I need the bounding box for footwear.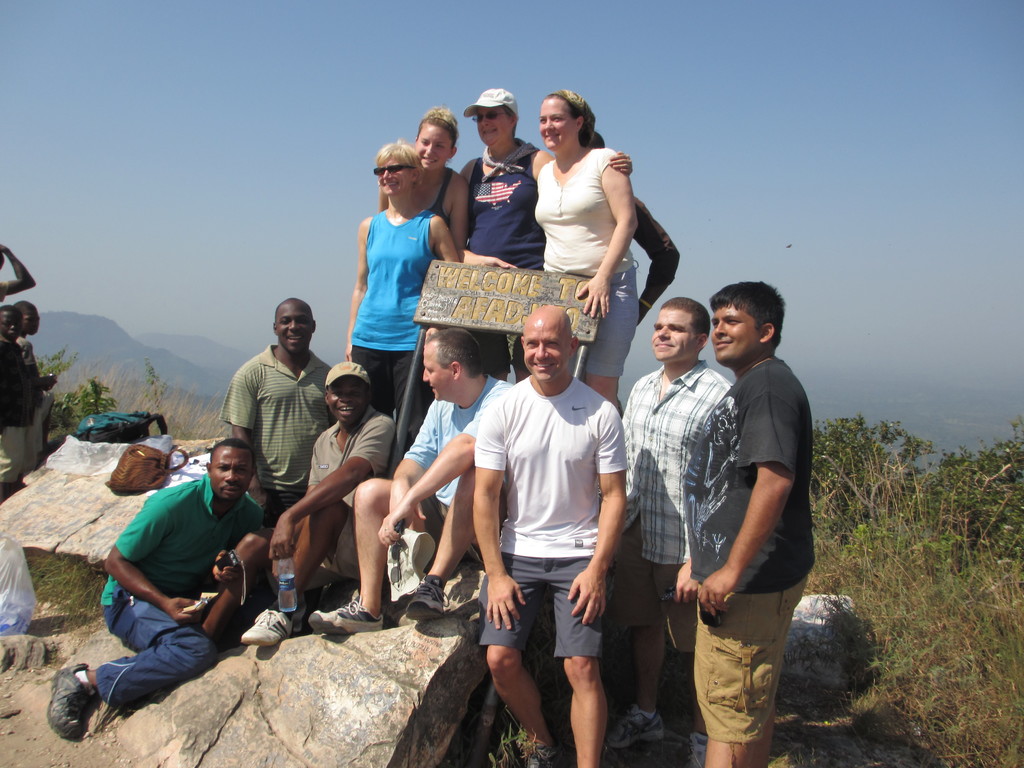
Here it is: crop(684, 729, 708, 767).
